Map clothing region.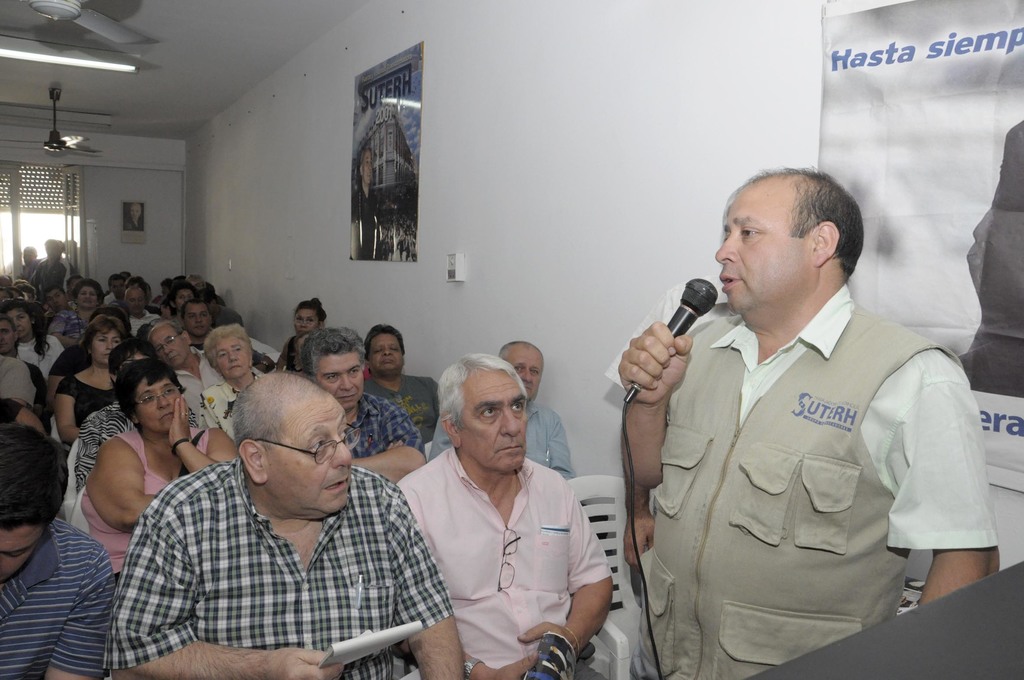
Mapped to [x1=98, y1=449, x2=454, y2=679].
